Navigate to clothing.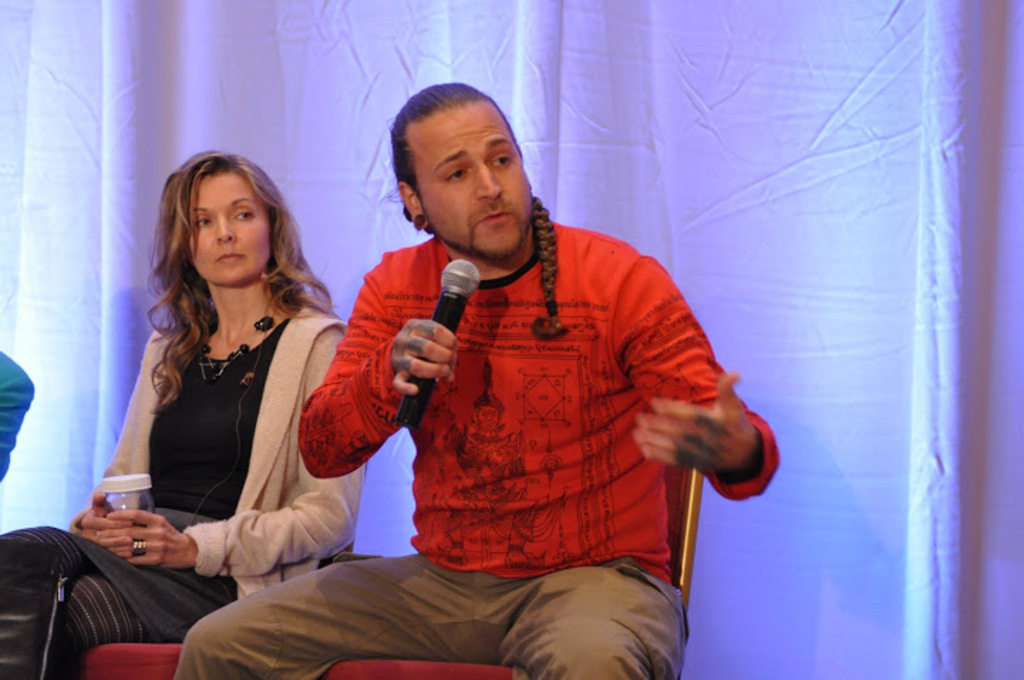
Navigation target: box=[0, 363, 37, 465].
